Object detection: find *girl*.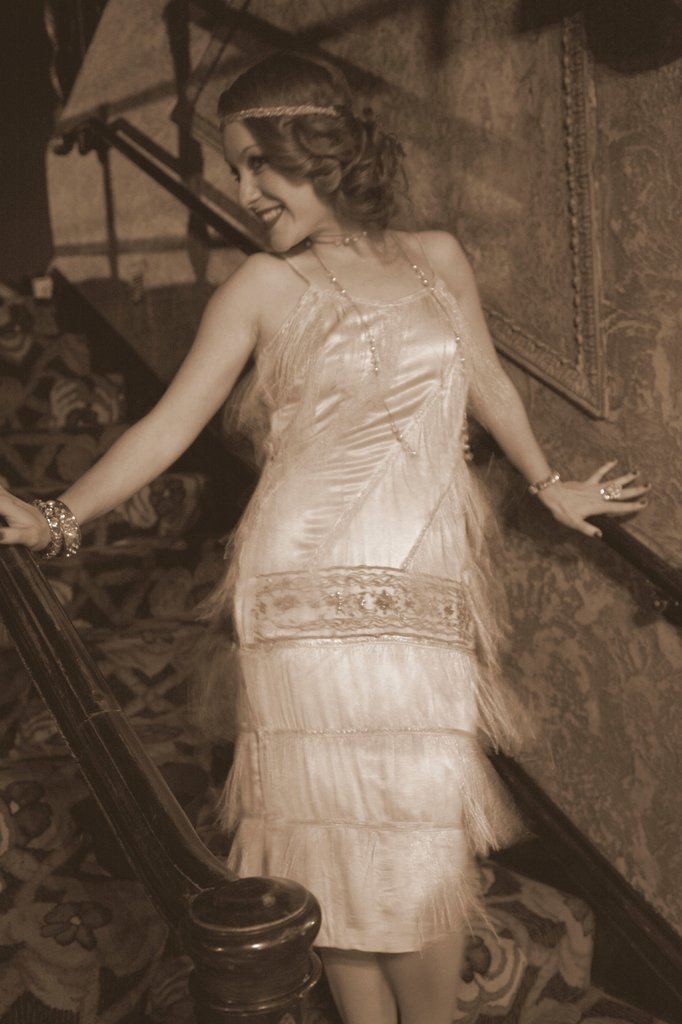
bbox(0, 55, 646, 1023).
